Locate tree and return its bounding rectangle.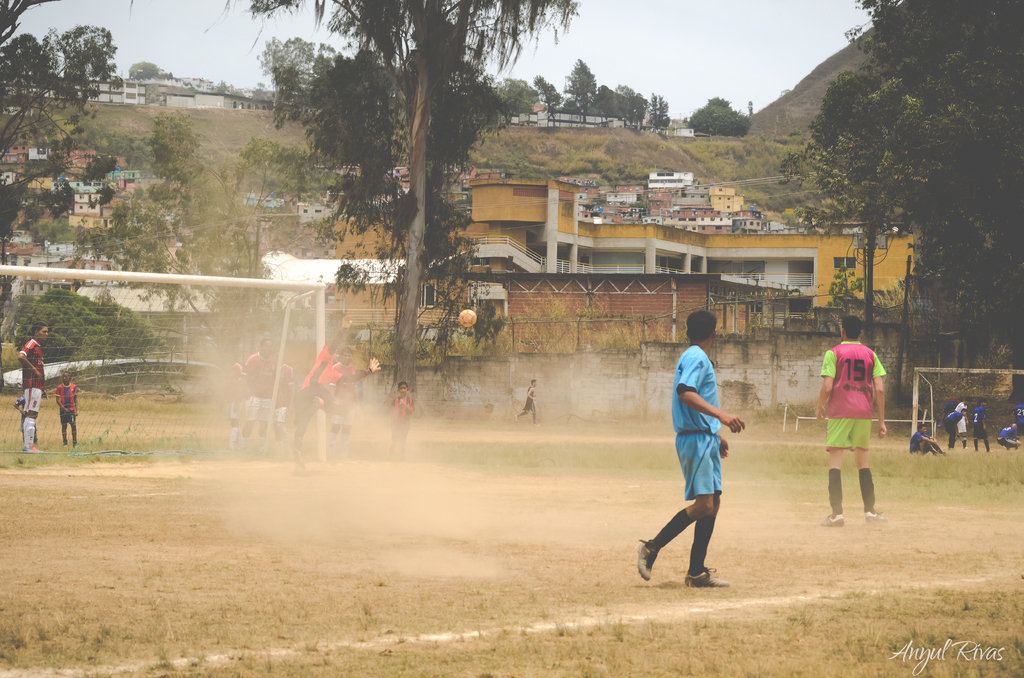
bbox=[249, 3, 579, 398].
